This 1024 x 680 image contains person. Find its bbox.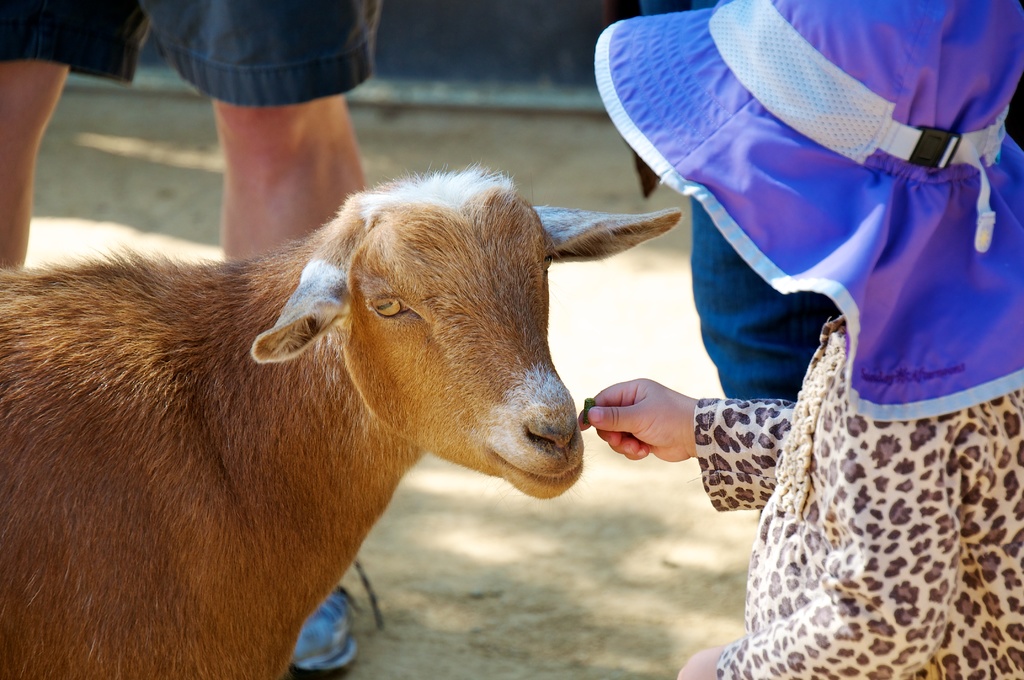
(579,295,1023,679).
